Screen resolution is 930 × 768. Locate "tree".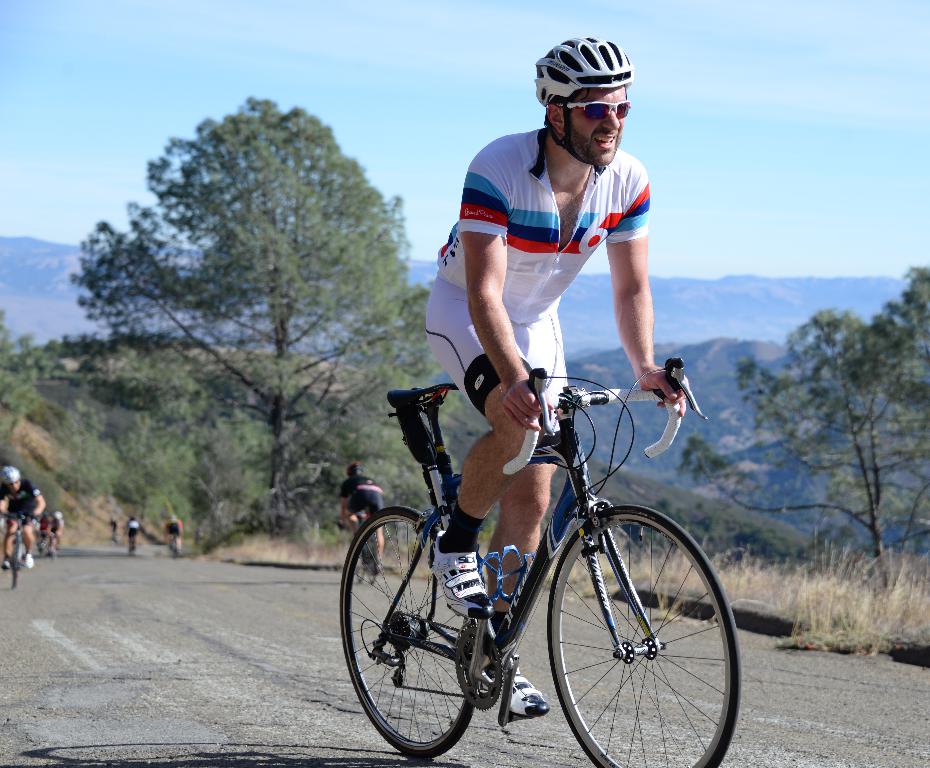
detection(671, 260, 929, 599).
